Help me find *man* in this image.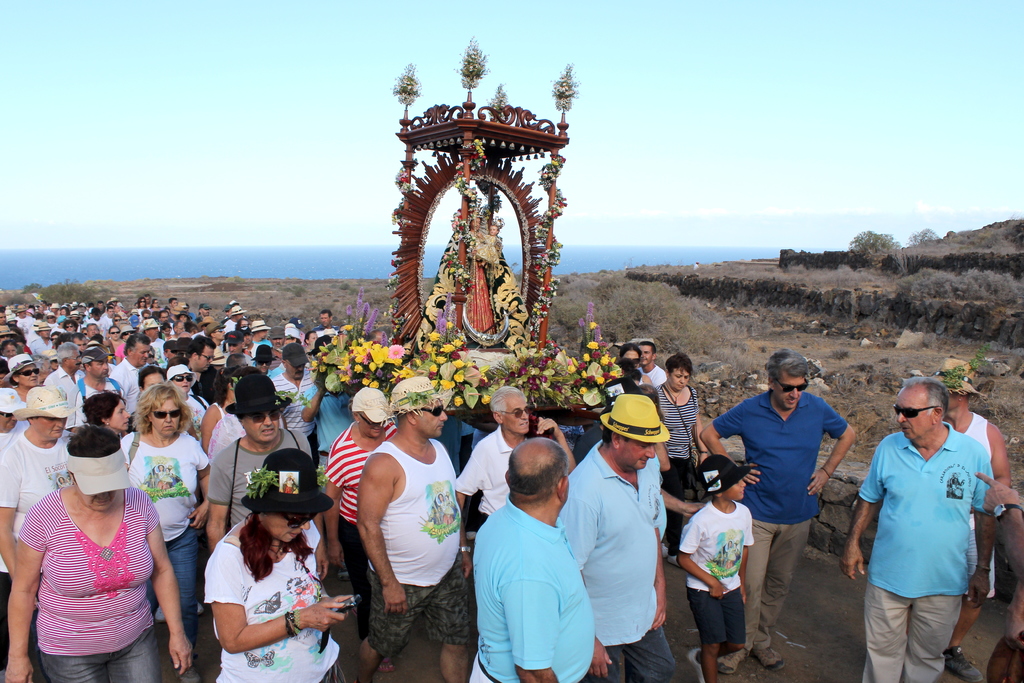
Found it: bbox=(314, 306, 340, 336).
